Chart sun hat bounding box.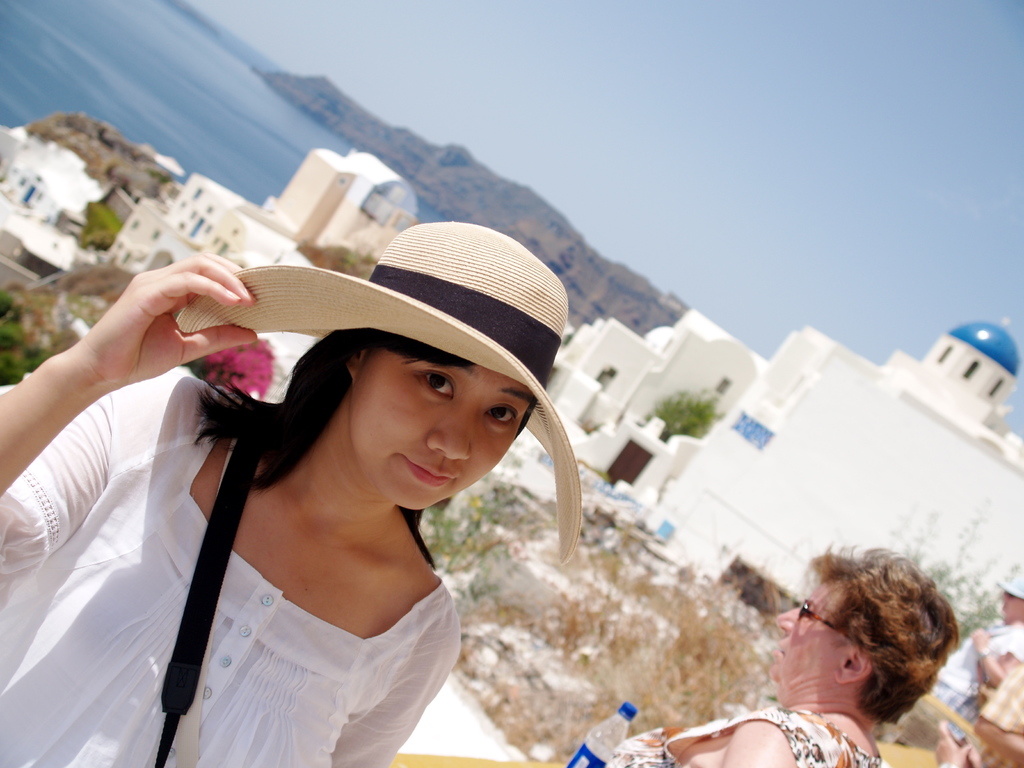
Charted: Rect(170, 218, 582, 580).
